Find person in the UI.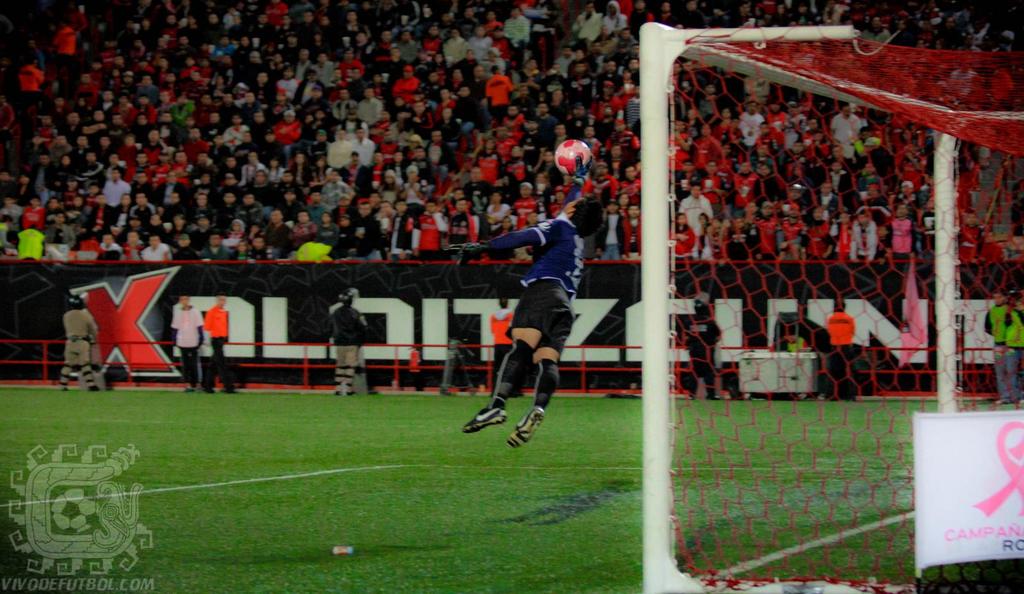
UI element at {"x1": 825, "y1": 106, "x2": 863, "y2": 162}.
